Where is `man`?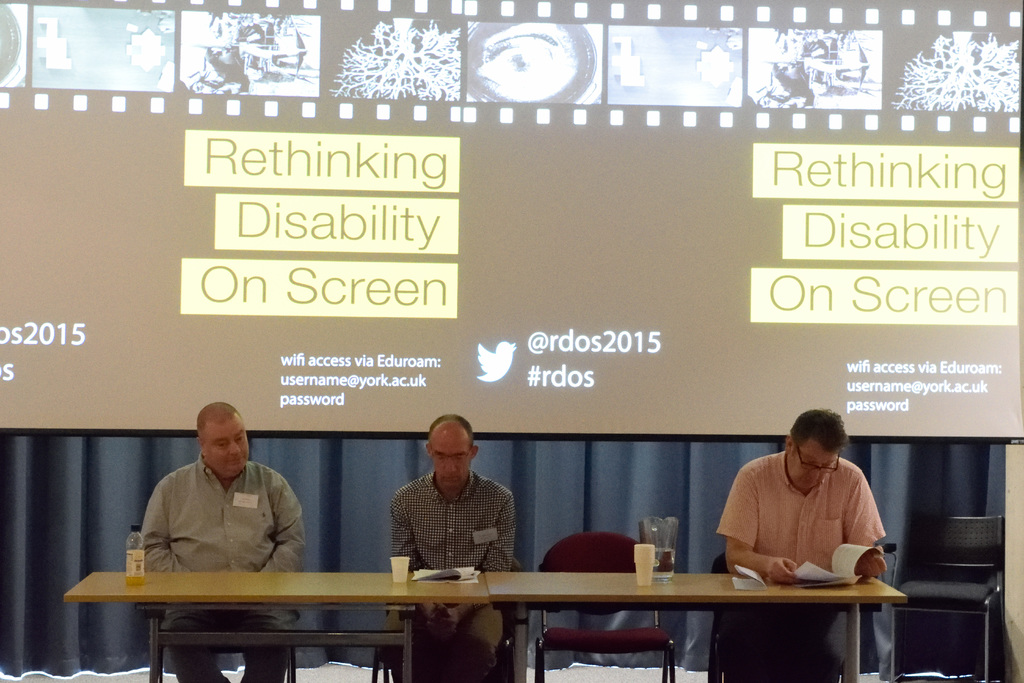
380,409,519,682.
